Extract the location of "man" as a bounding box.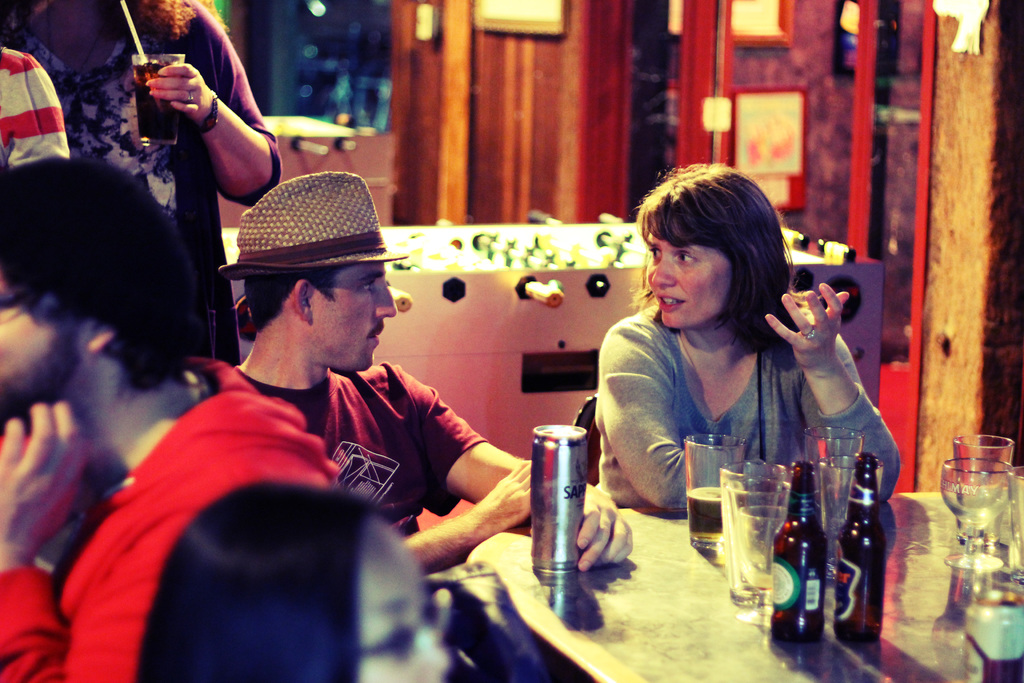
214/168/640/592.
